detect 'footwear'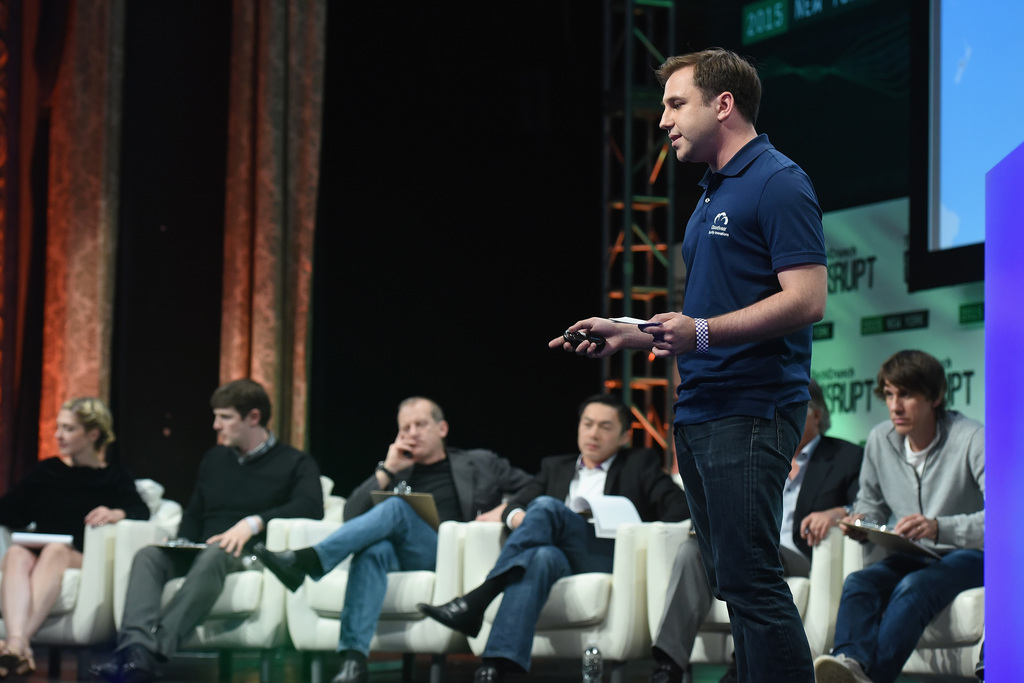
{"x1": 330, "y1": 659, "x2": 372, "y2": 681}
